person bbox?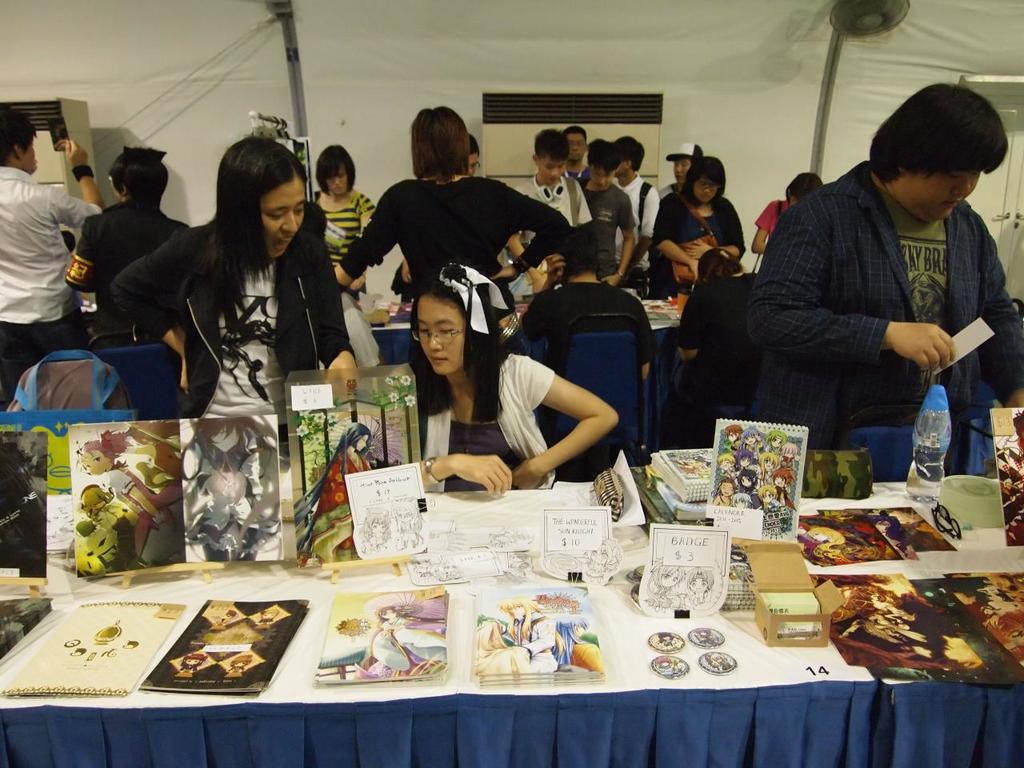
609:134:659:268
